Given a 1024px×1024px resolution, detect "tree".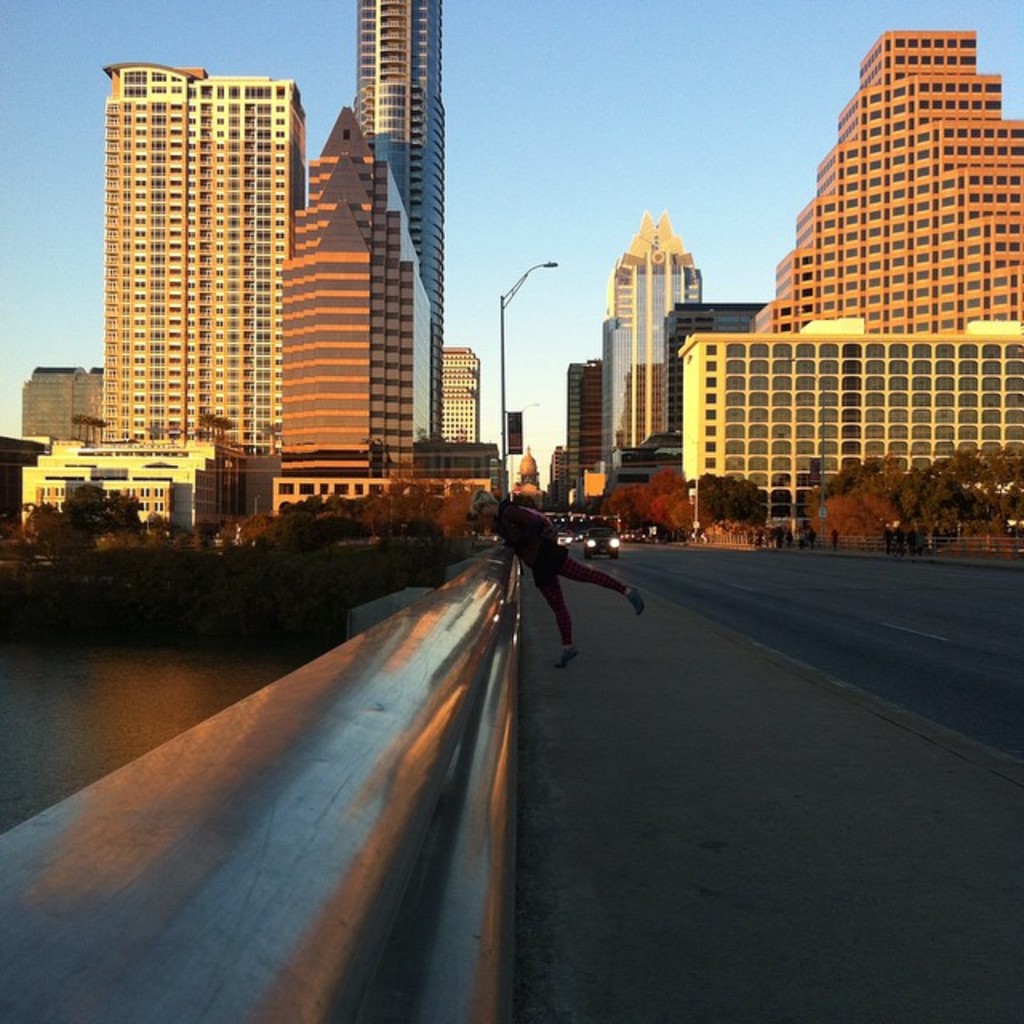
194, 405, 211, 442.
